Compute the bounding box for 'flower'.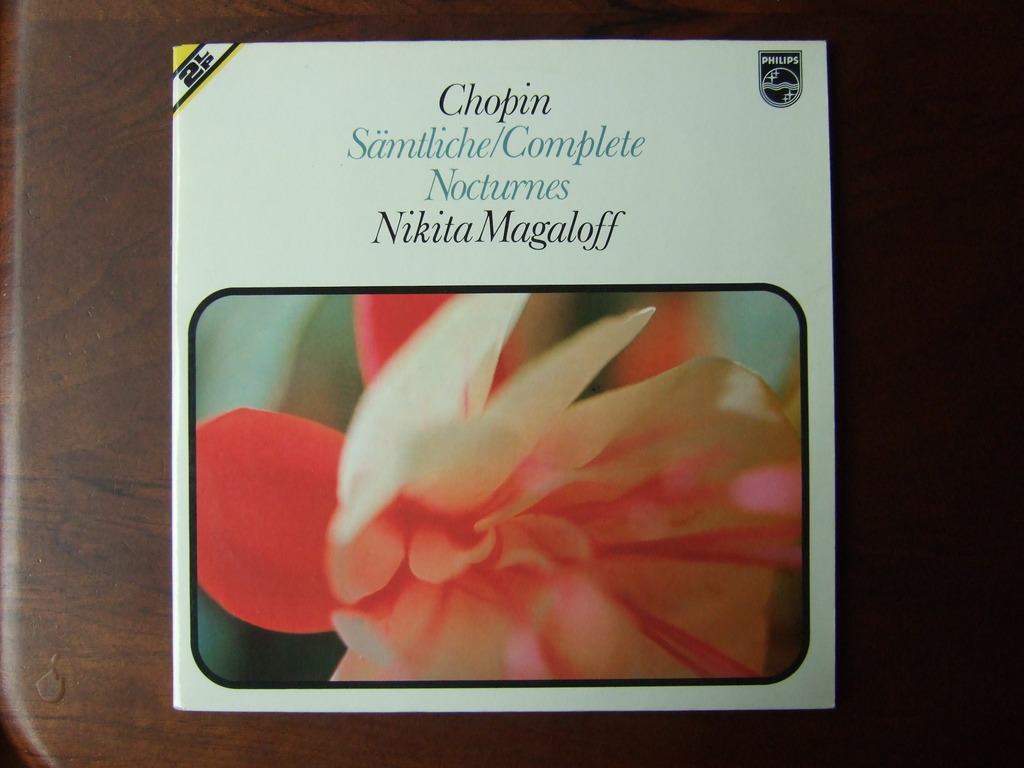
pyautogui.locateOnScreen(290, 267, 777, 668).
